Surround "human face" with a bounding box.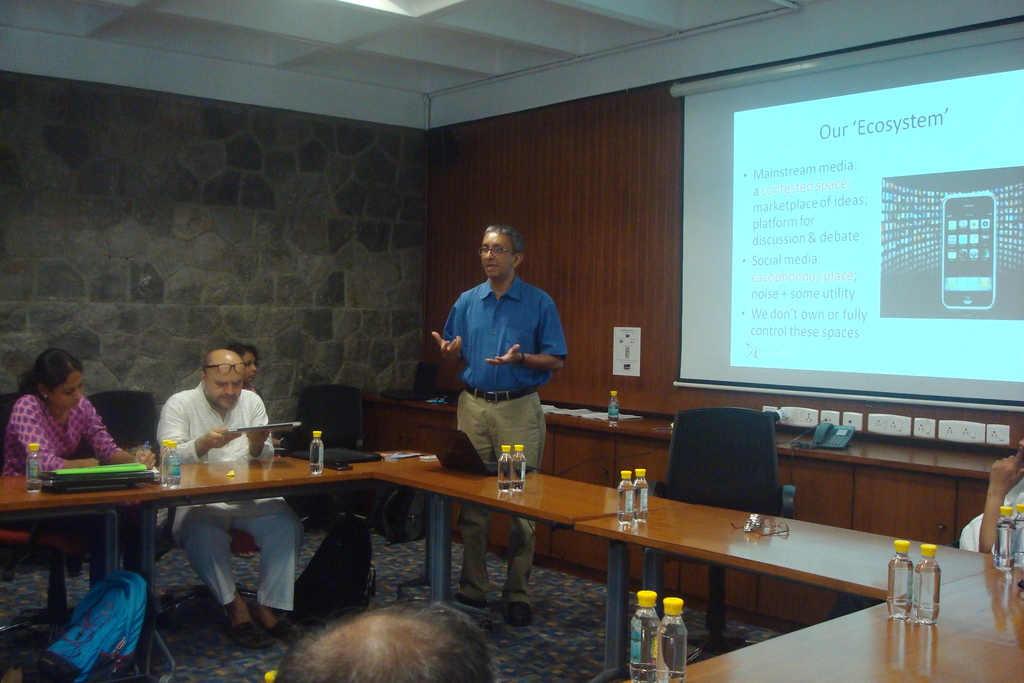
box(480, 236, 514, 283).
